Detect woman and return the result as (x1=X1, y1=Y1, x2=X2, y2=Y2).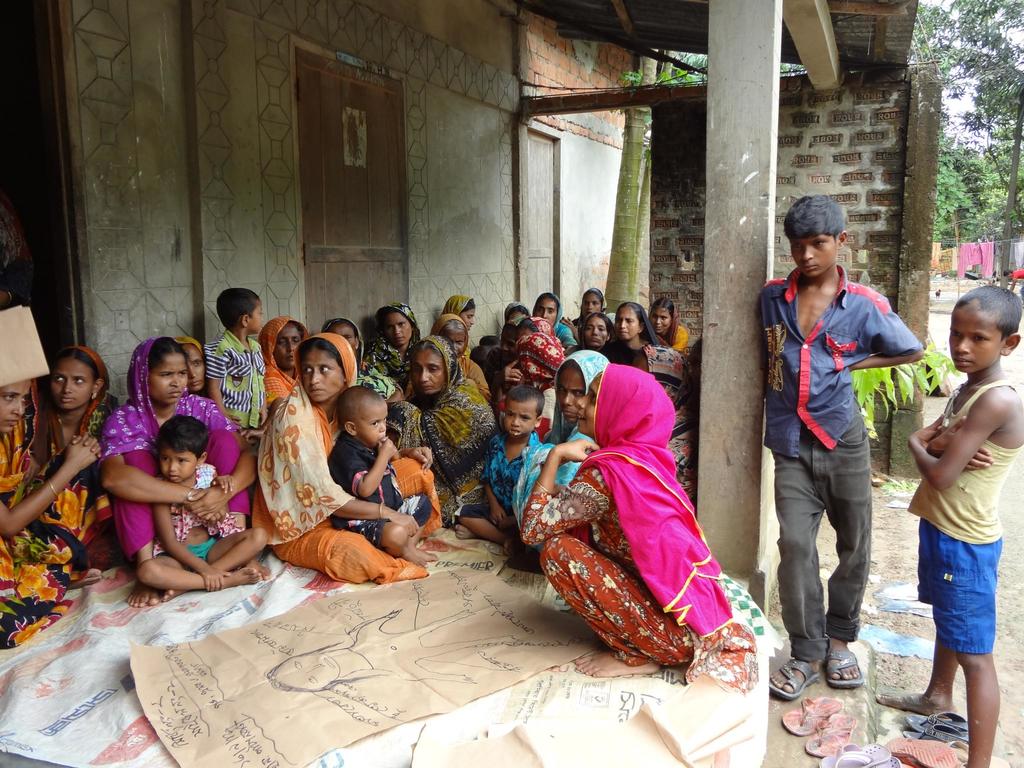
(x1=380, y1=331, x2=497, y2=534).
